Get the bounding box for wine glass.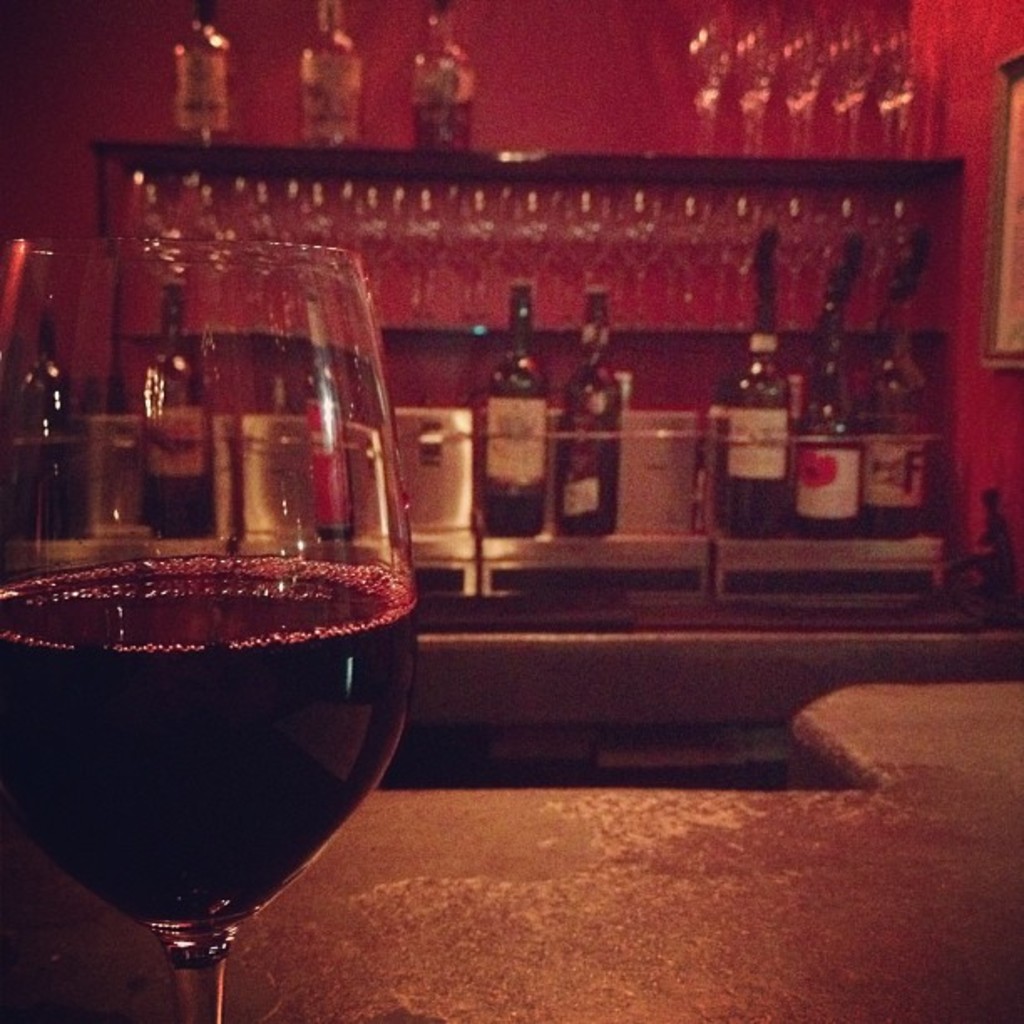
{"left": 18, "top": 231, "right": 412, "bottom": 1023}.
